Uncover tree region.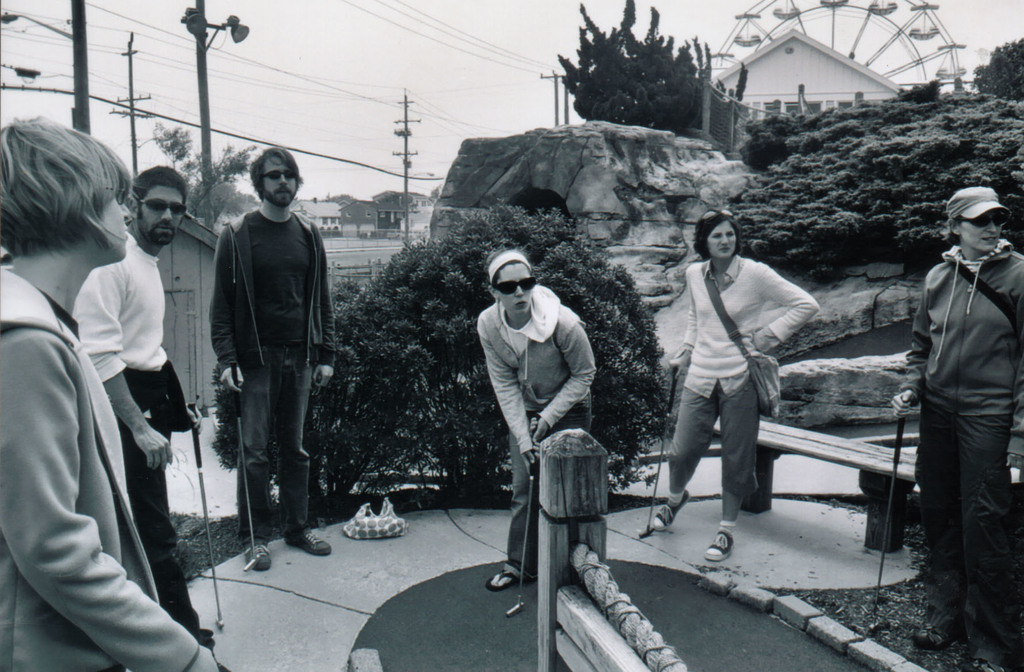
Uncovered: left=964, top=26, right=1023, bottom=108.
